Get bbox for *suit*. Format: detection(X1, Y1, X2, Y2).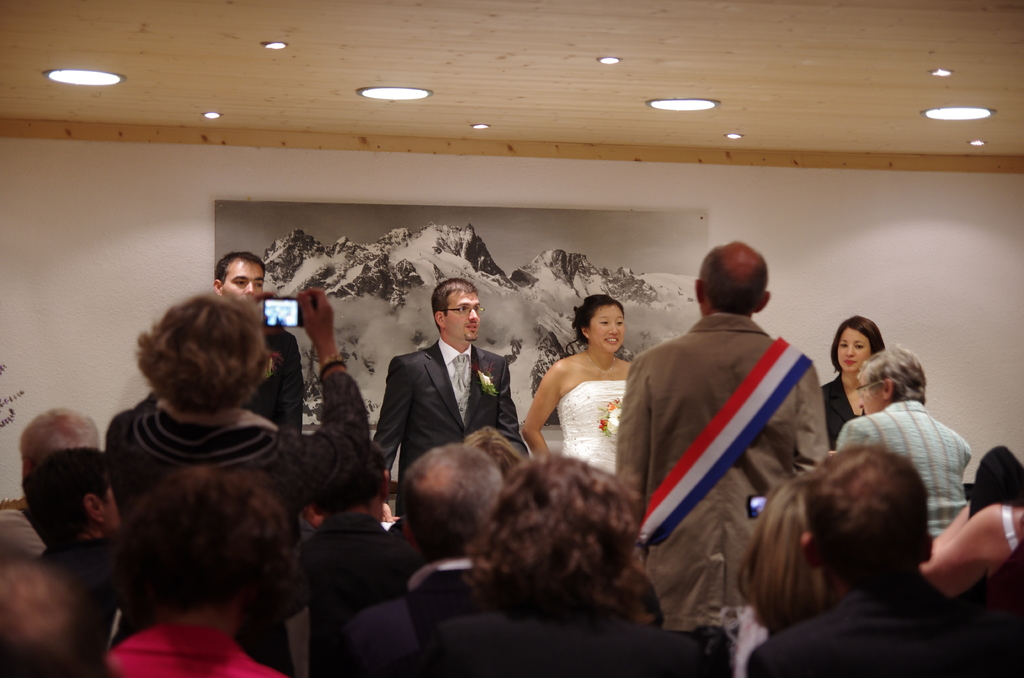
detection(328, 562, 481, 677).
